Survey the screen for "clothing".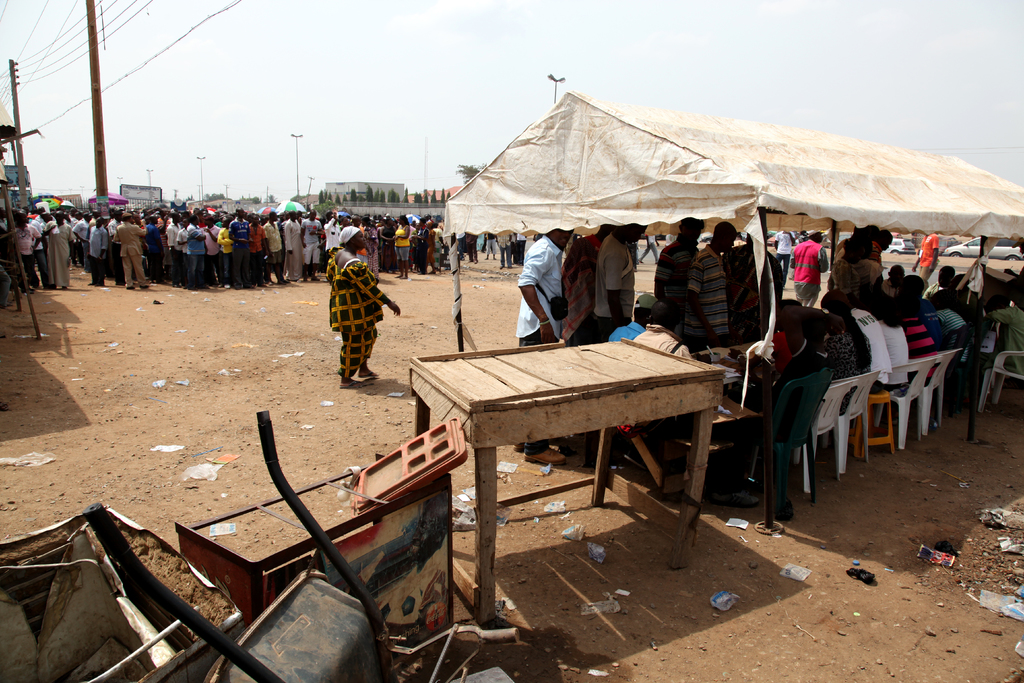
Survey found: left=846, top=304, right=896, bottom=381.
